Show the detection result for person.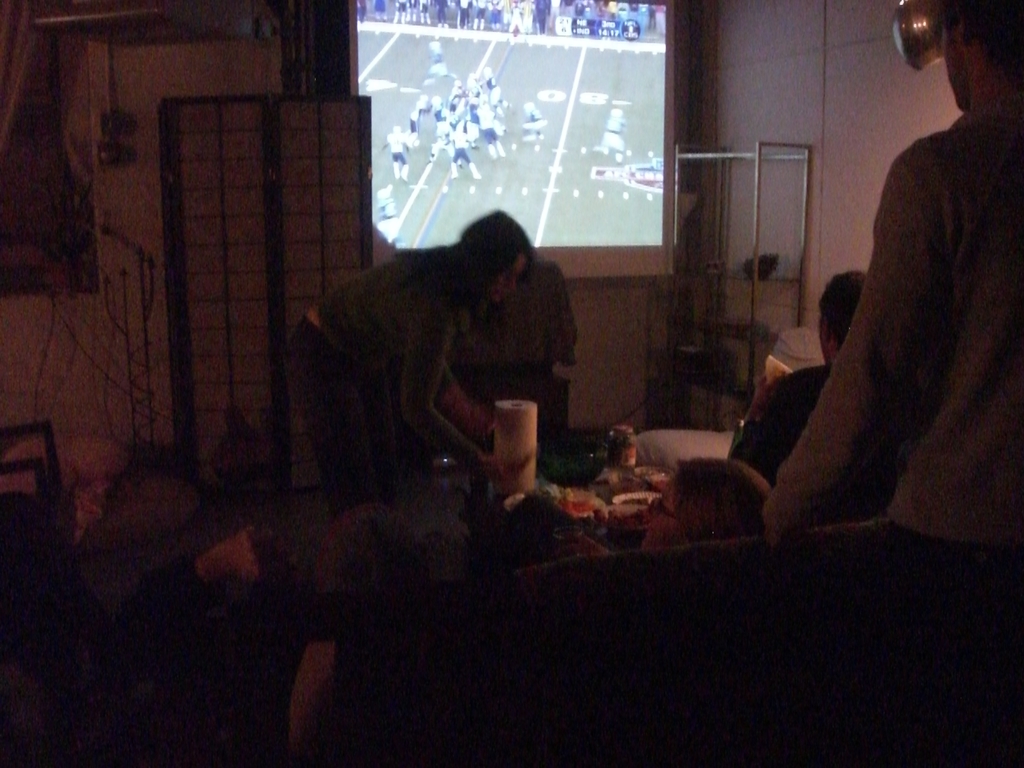
l=108, t=500, r=435, b=766.
